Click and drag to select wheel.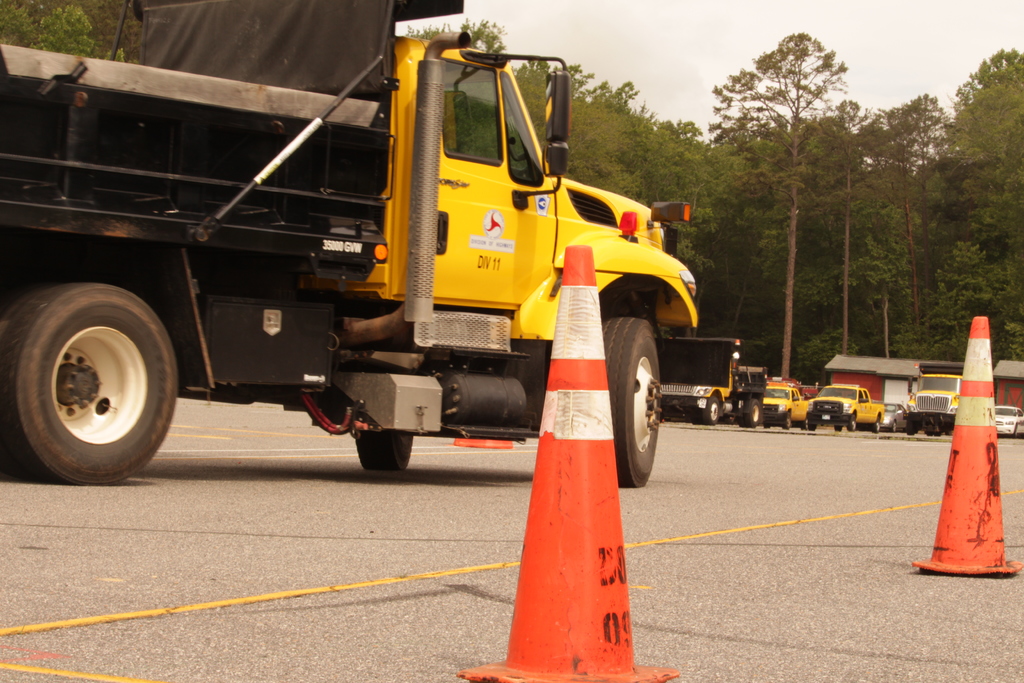
Selection: {"left": 1014, "top": 425, "right": 1018, "bottom": 438}.
